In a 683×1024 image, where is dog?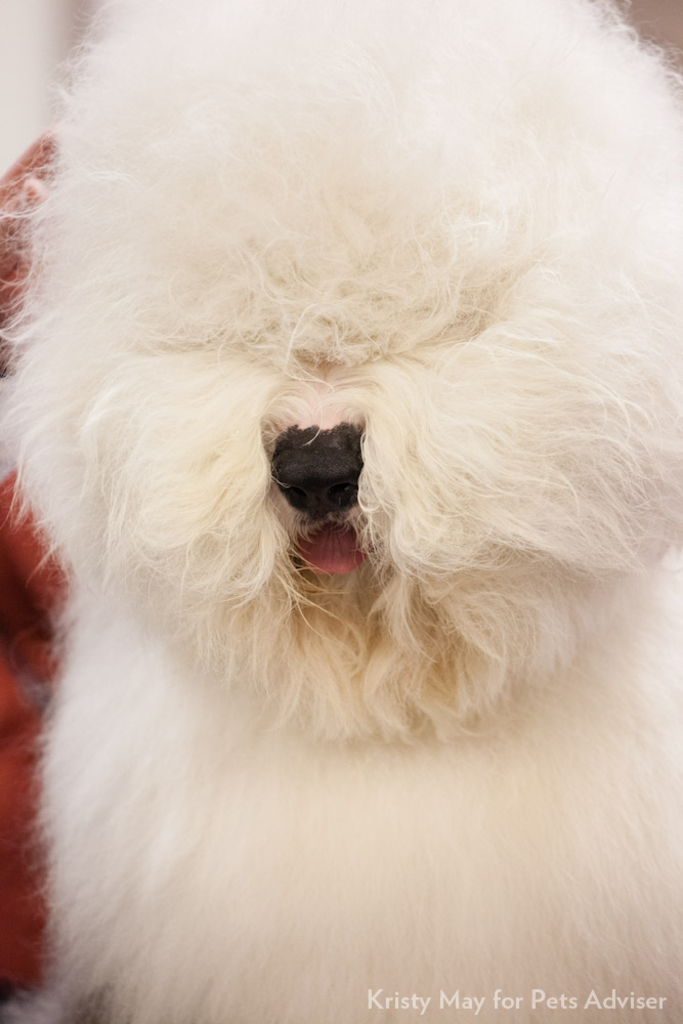
0 0 682 1023.
